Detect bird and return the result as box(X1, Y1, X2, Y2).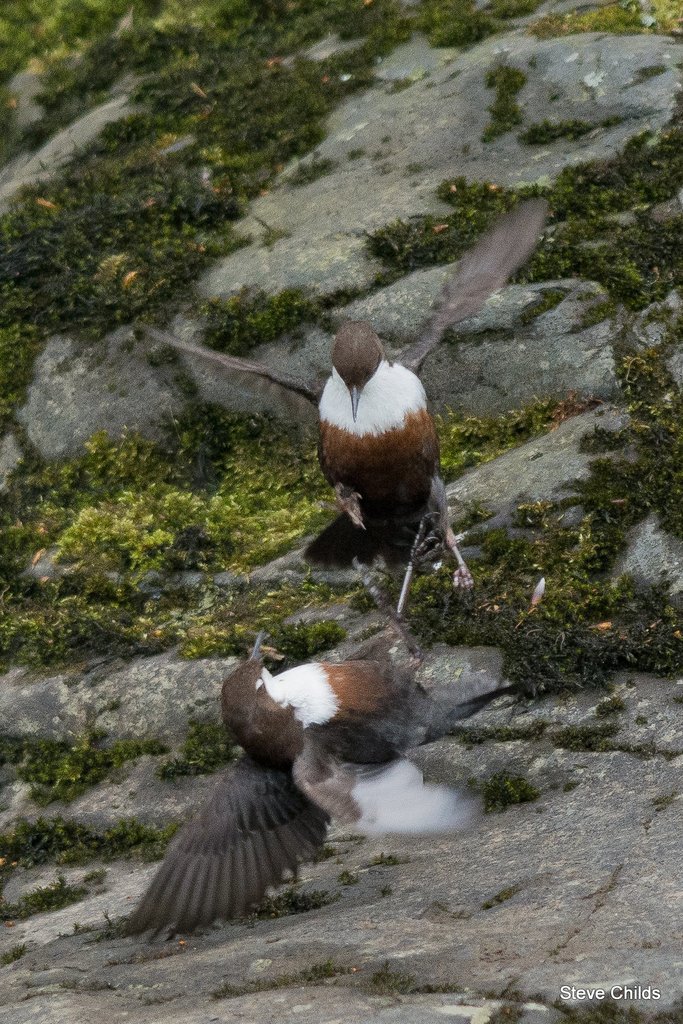
box(127, 644, 369, 936).
